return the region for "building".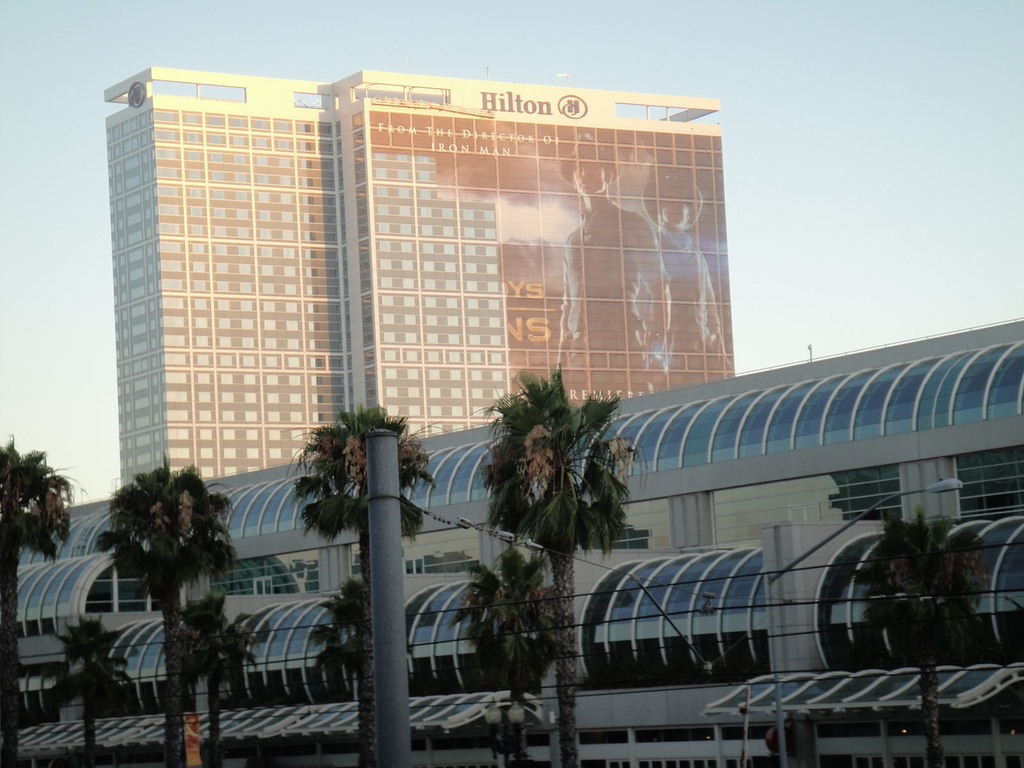
<region>20, 318, 1023, 767</region>.
